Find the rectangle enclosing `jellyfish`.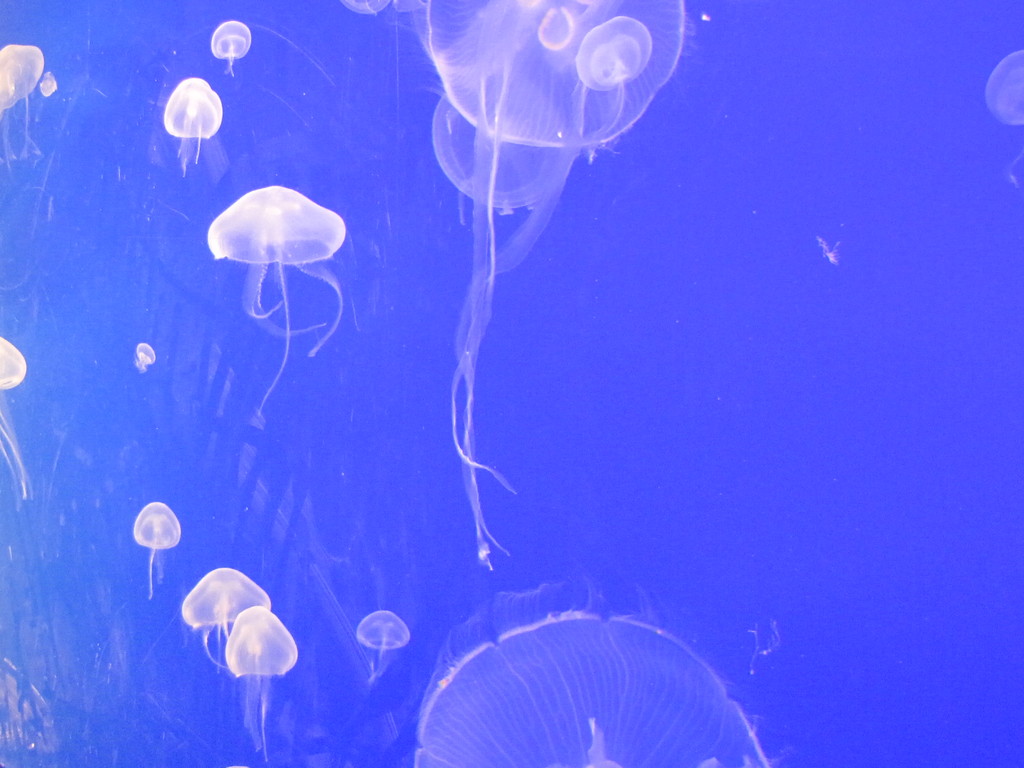
region(133, 341, 154, 373).
